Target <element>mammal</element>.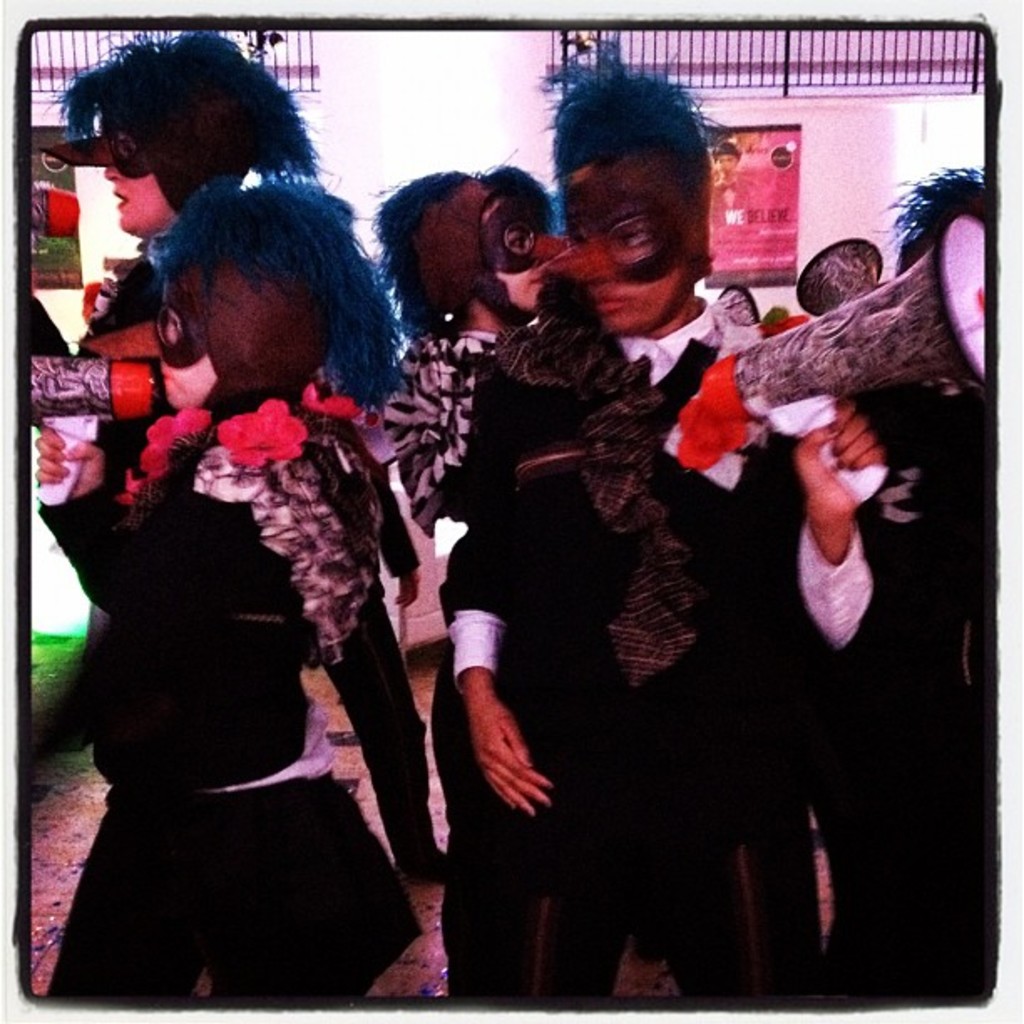
Target region: 432, 32, 887, 999.
